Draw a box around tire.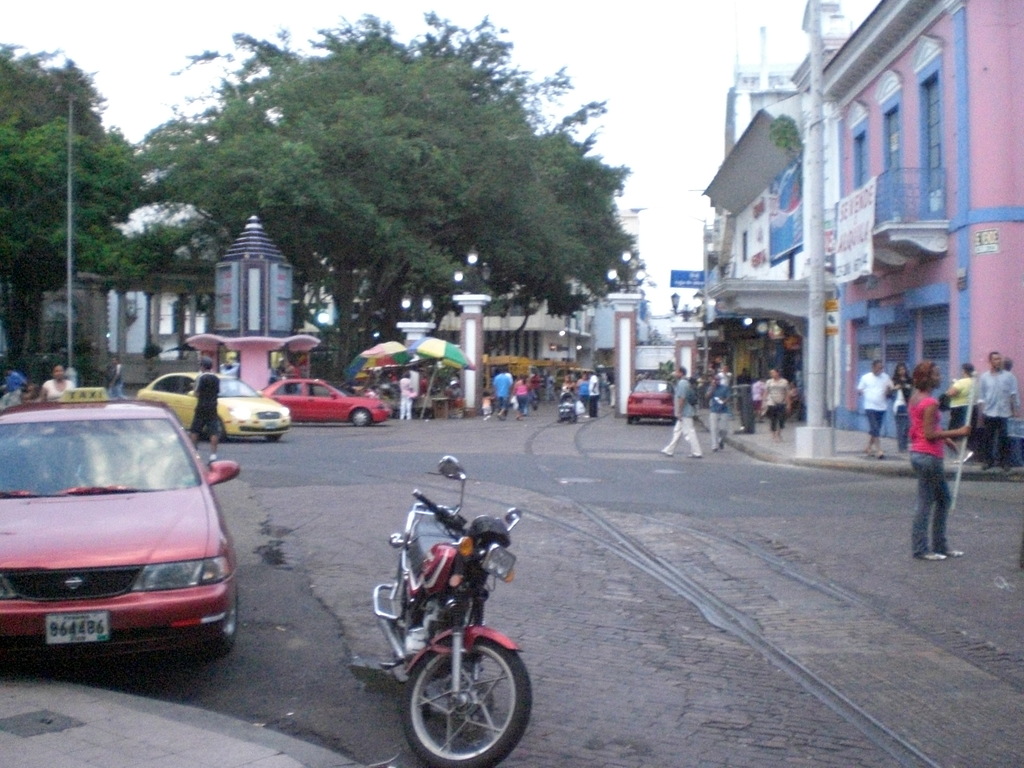
x1=401, y1=636, x2=531, y2=767.
